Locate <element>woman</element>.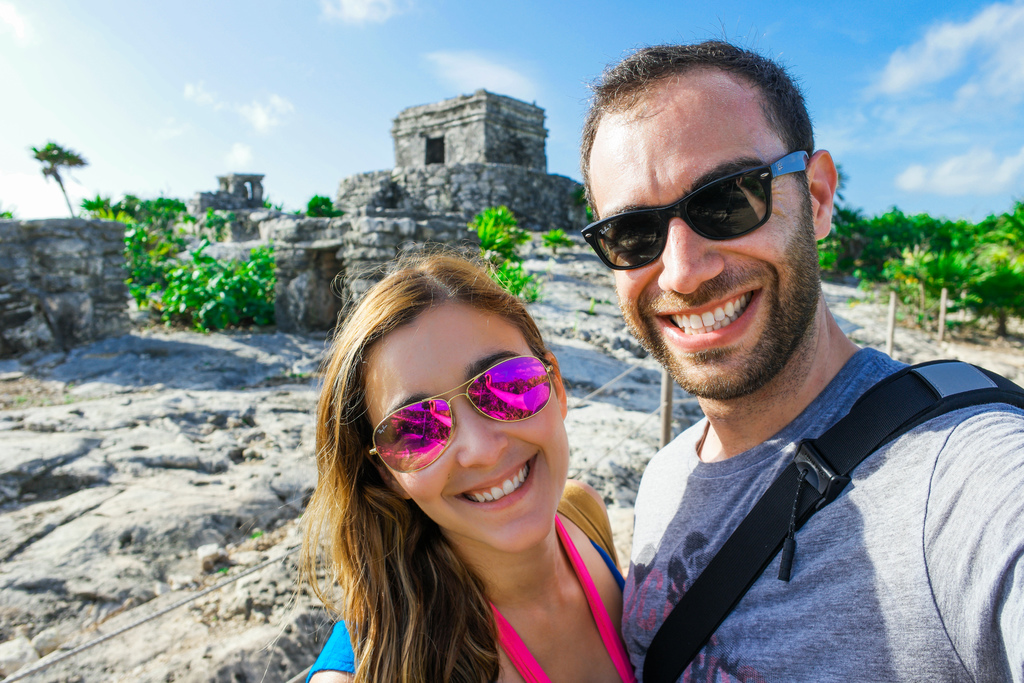
Bounding box: 252, 208, 675, 679.
